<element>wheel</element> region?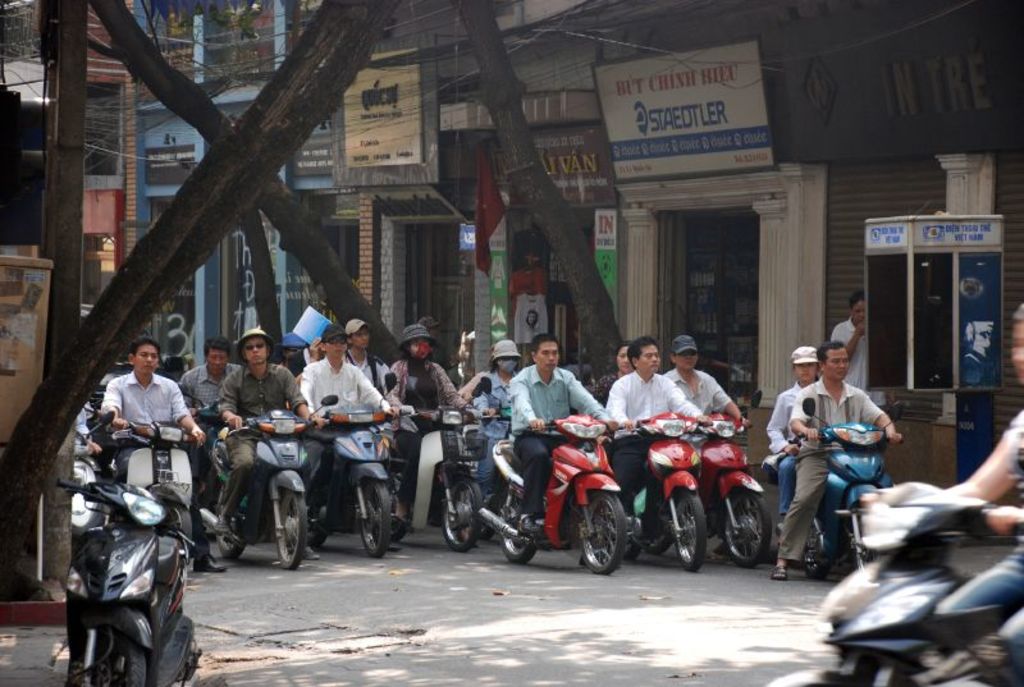
{"left": 358, "top": 482, "right": 392, "bottom": 559}
